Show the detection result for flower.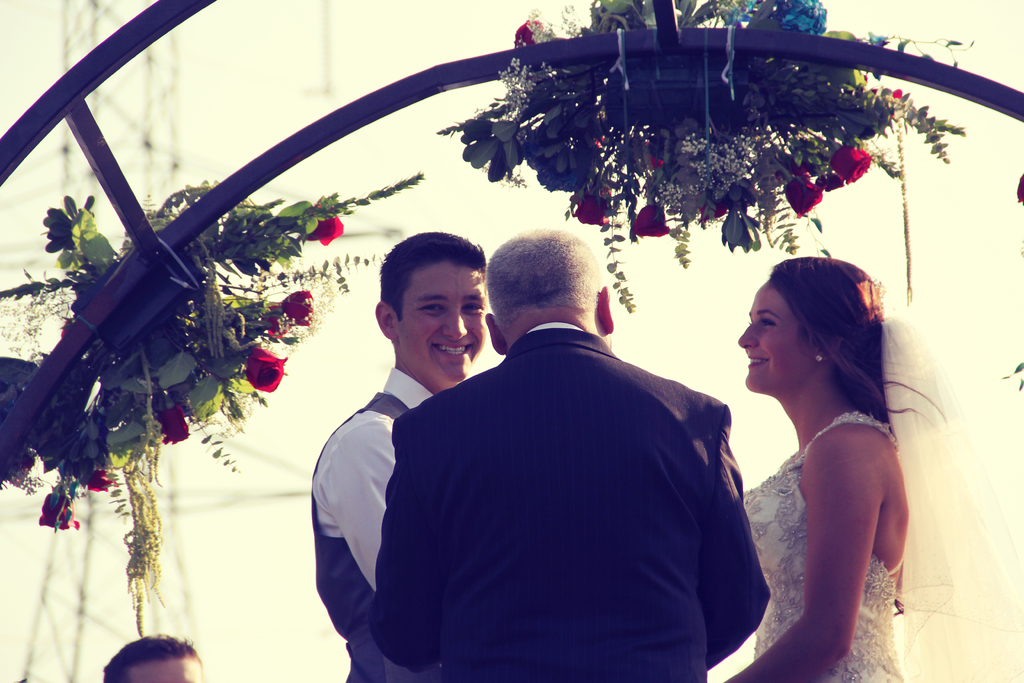
36,489,83,532.
